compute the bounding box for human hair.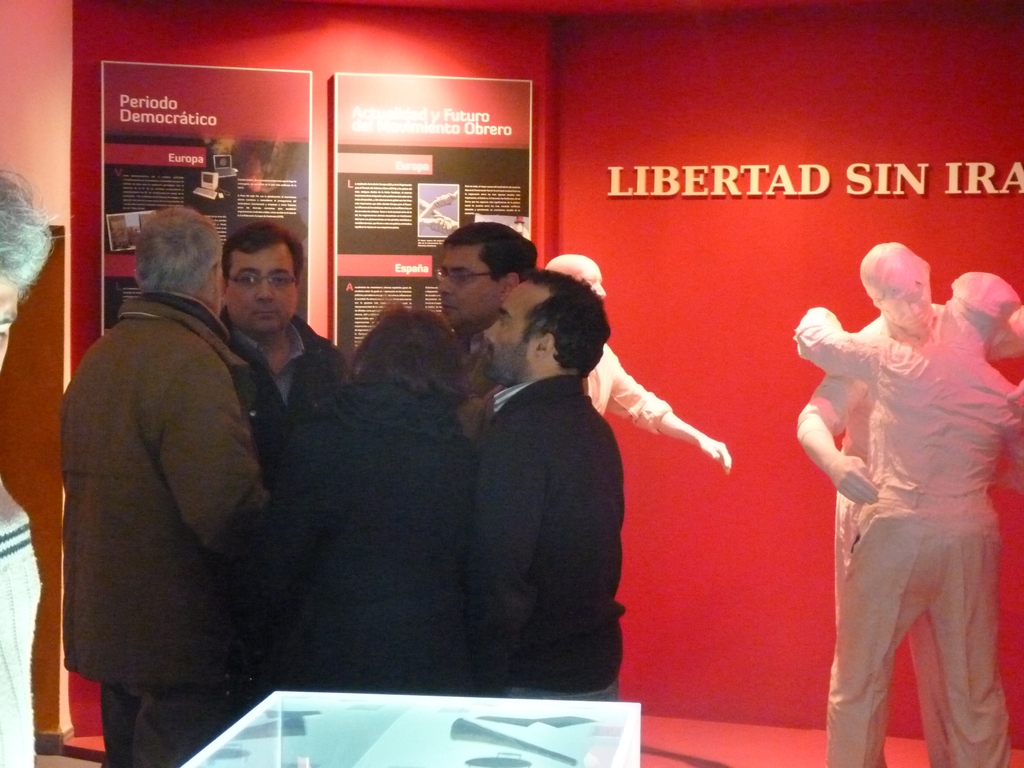
Rect(131, 204, 223, 298).
